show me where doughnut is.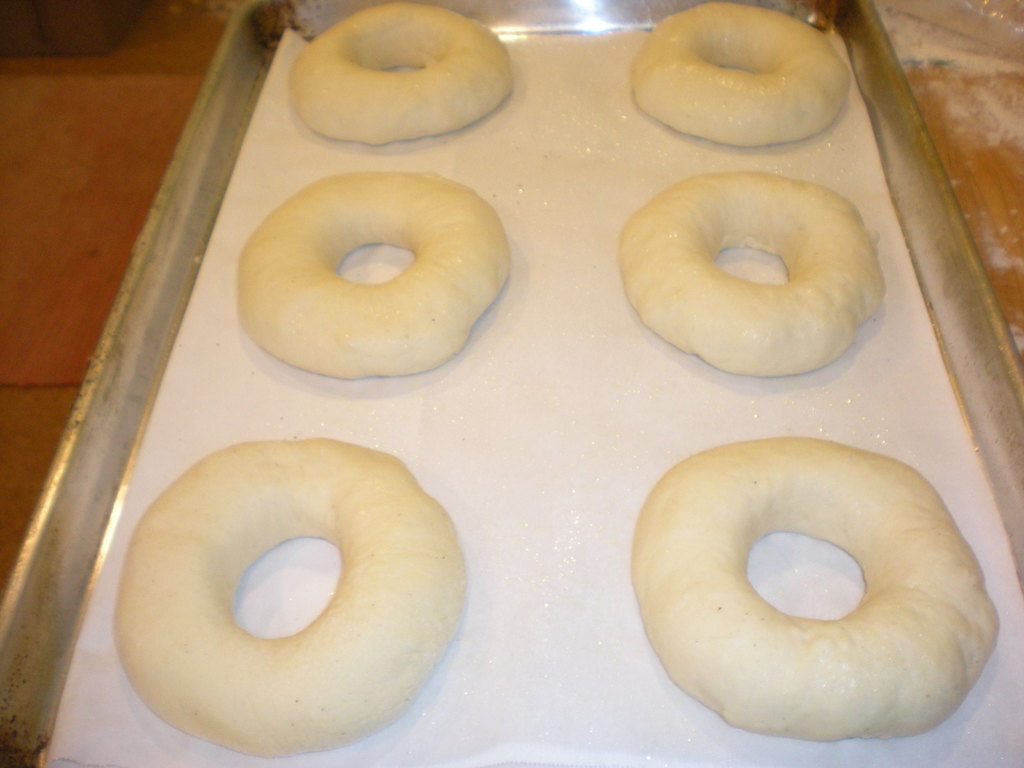
doughnut is at x1=625 y1=0 x2=851 y2=151.
